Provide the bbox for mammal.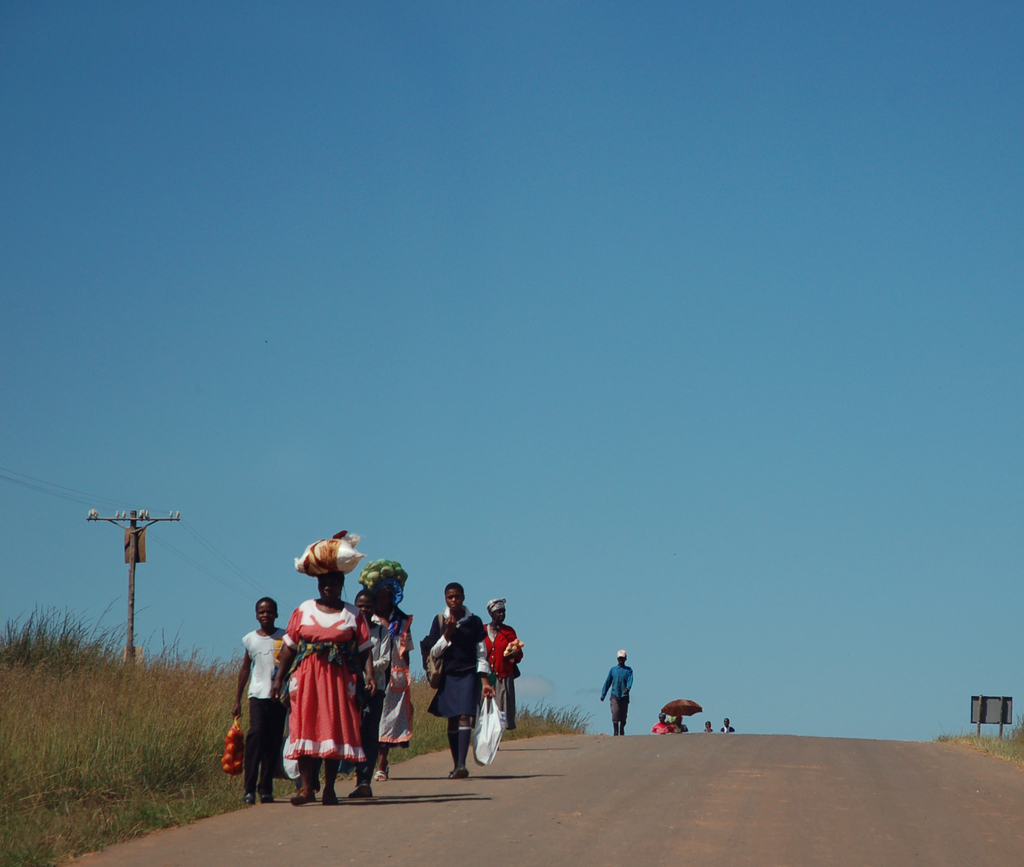
703, 722, 710, 732.
